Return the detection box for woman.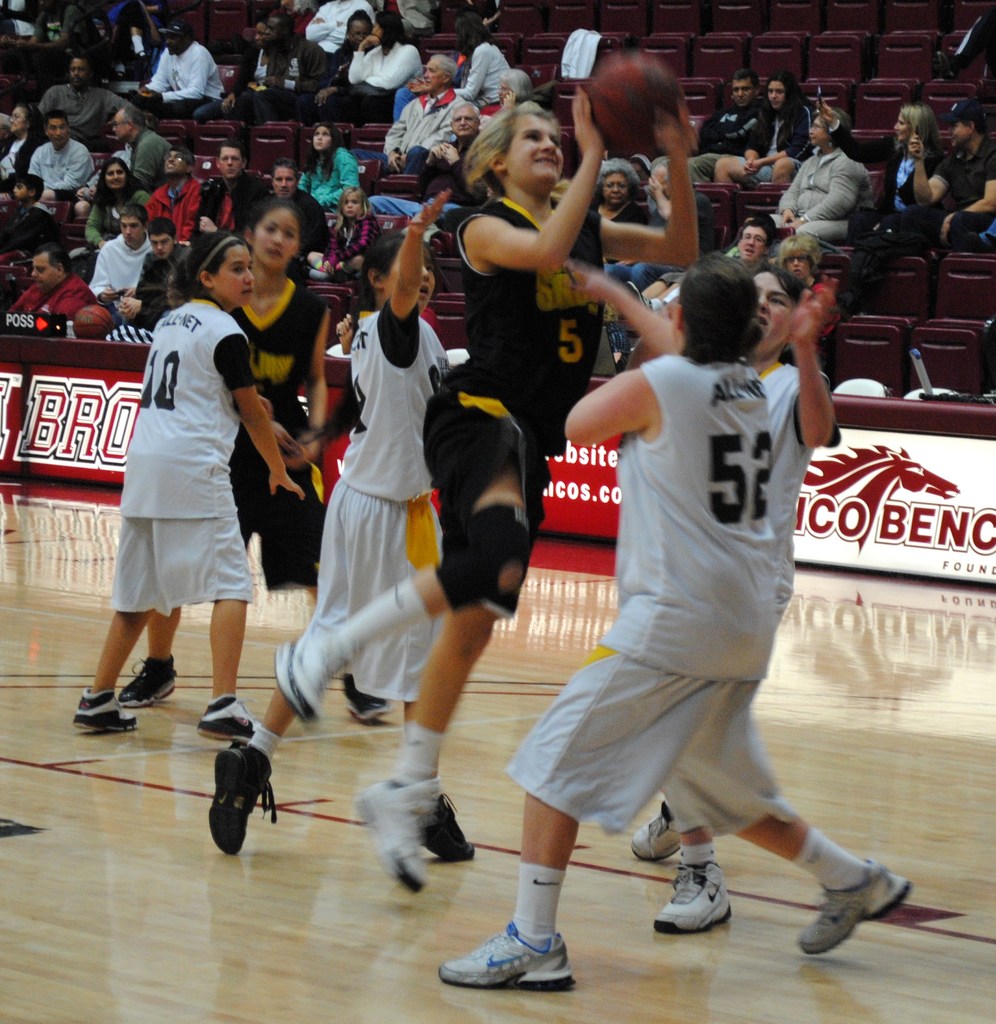
x1=0, y1=104, x2=38, y2=196.
